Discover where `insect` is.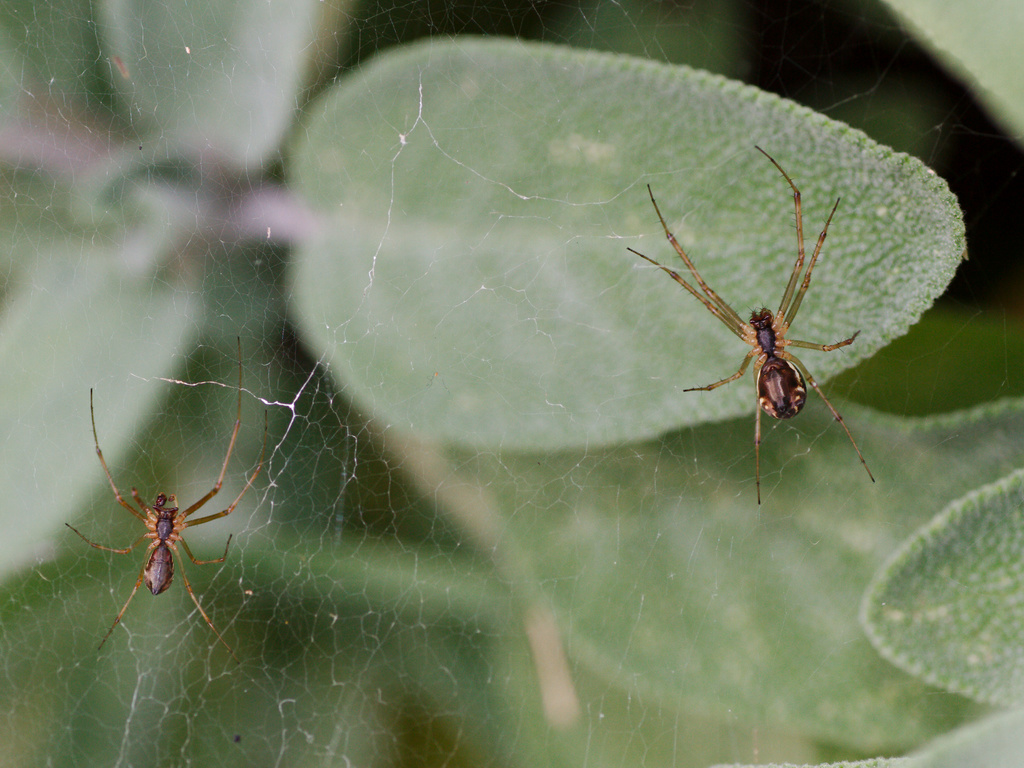
Discovered at (624, 144, 877, 506).
